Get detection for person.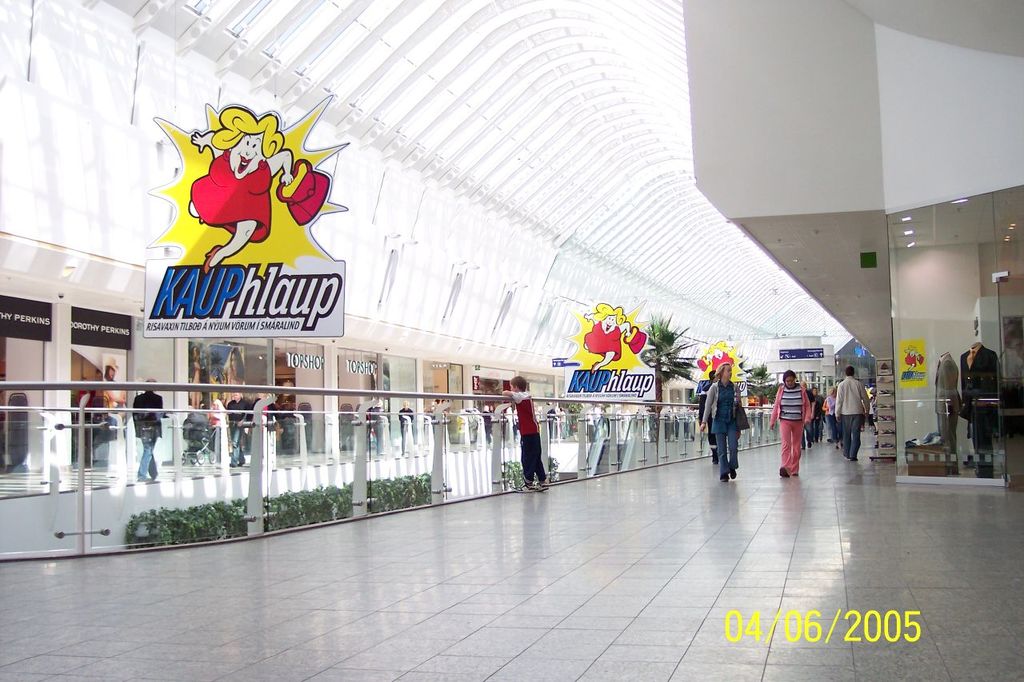
Detection: 708 341 761 492.
